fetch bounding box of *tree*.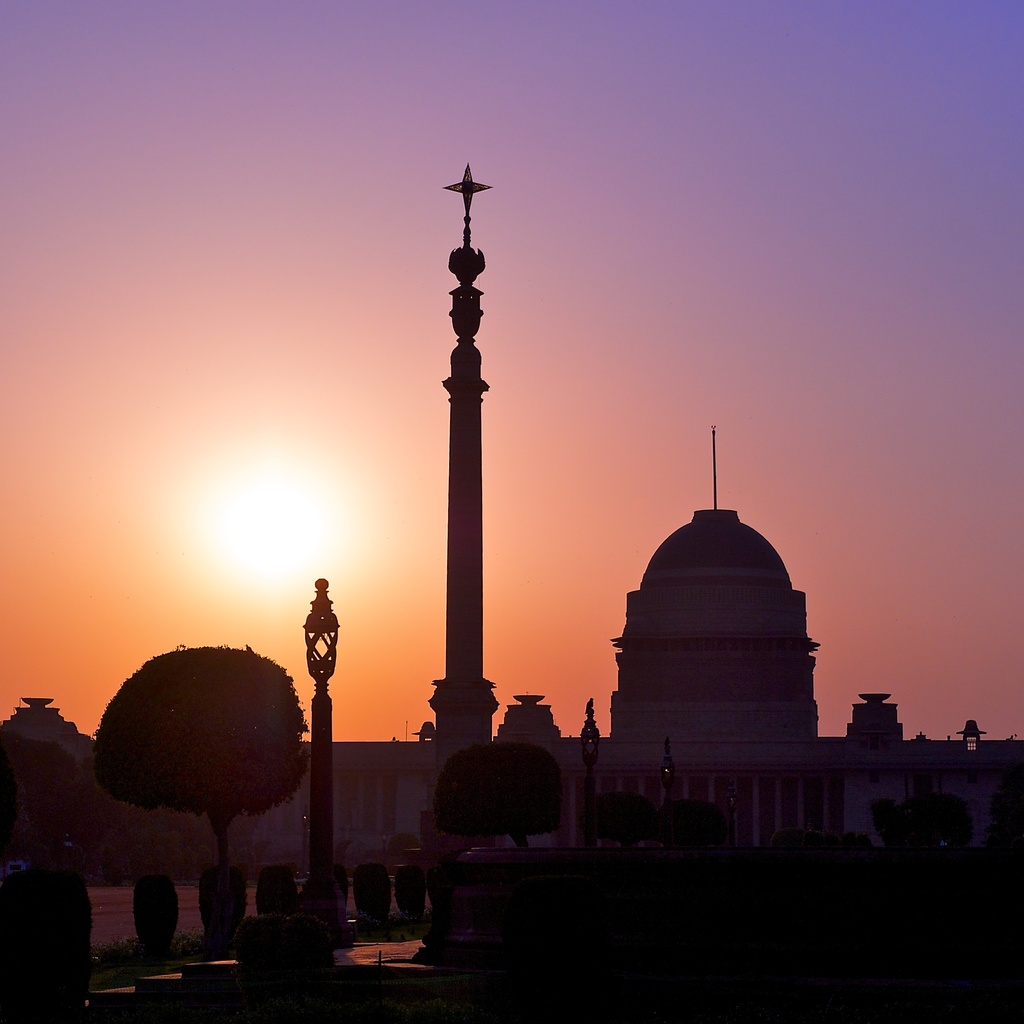
Bbox: box(93, 623, 310, 908).
